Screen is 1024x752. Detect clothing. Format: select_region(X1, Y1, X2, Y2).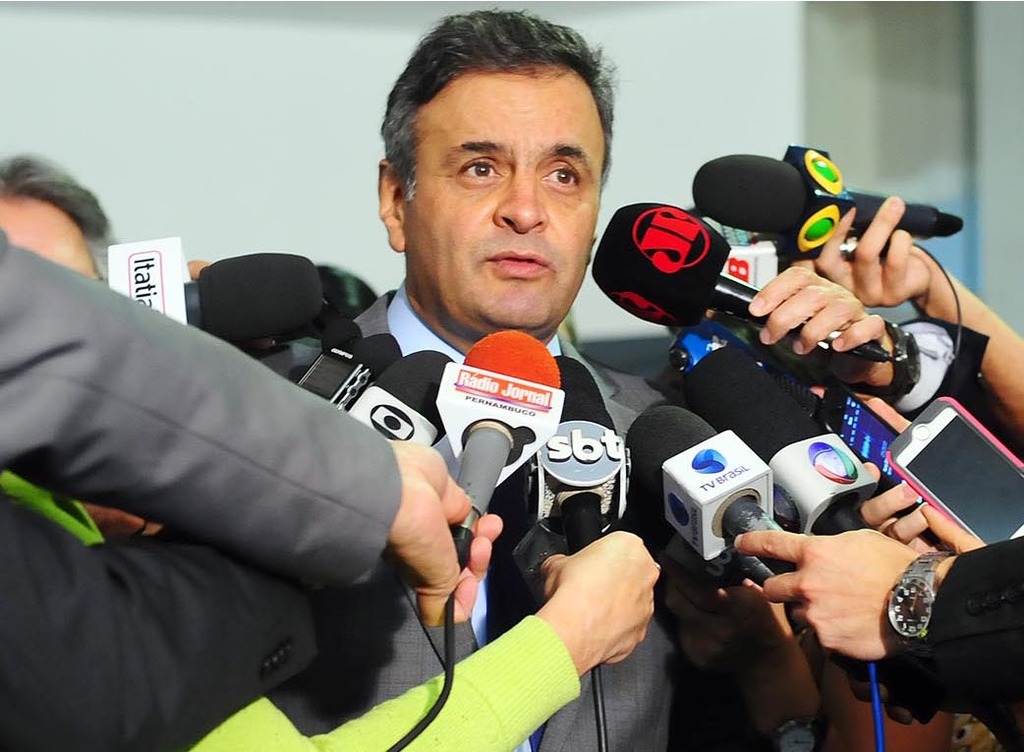
select_region(269, 275, 680, 746).
